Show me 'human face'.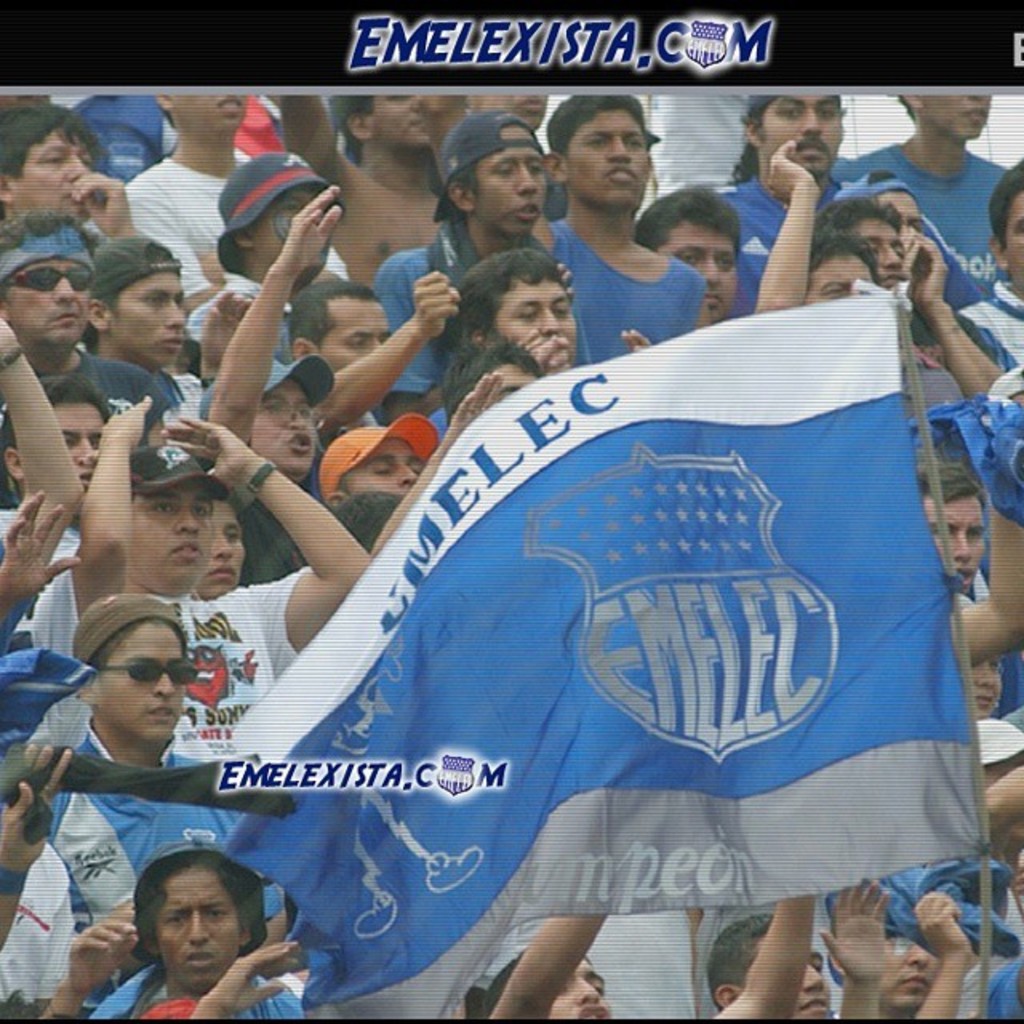
'human face' is here: 850 218 902 298.
